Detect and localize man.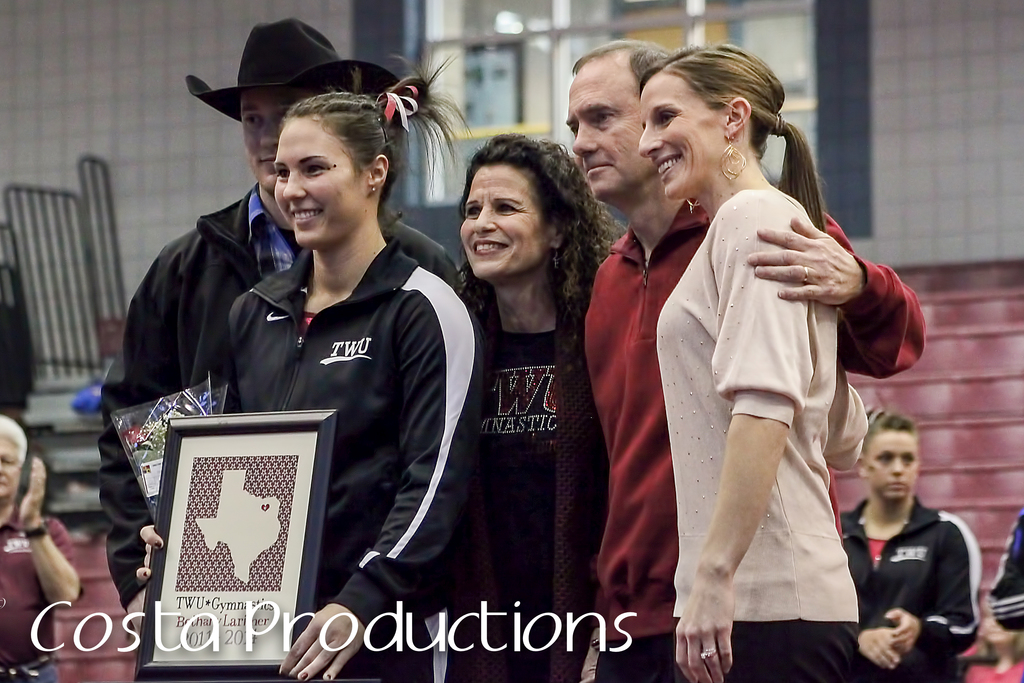
Localized at box=[582, 38, 929, 682].
